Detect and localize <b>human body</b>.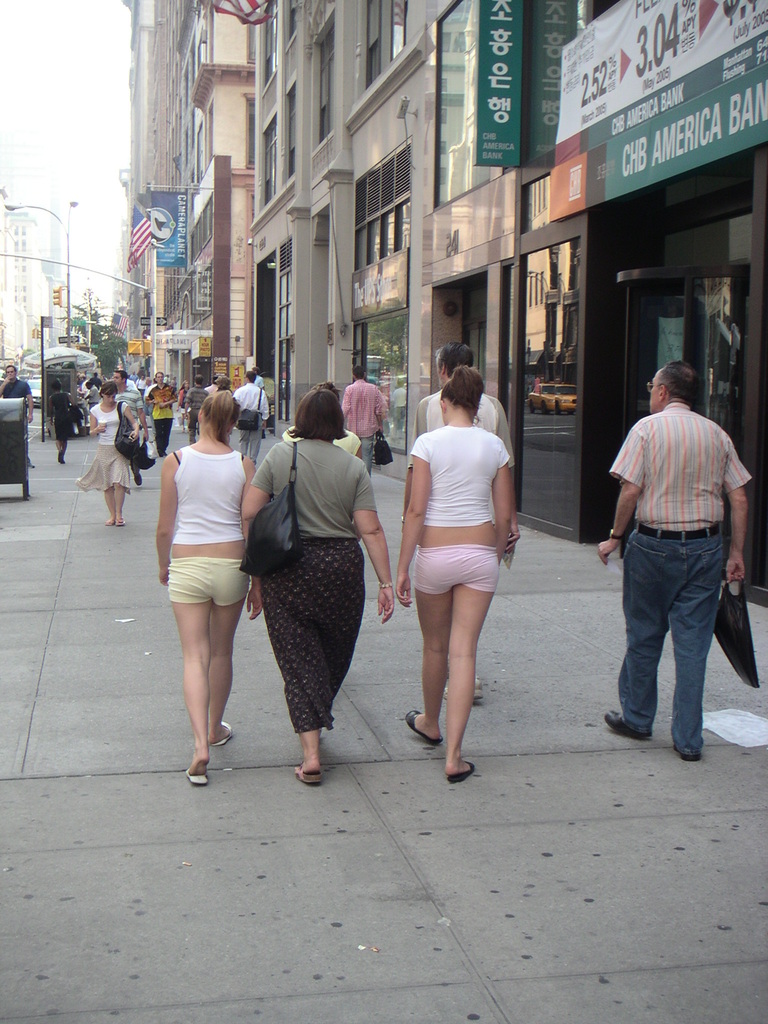
Localized at box=[74, 394, 145, 540].
